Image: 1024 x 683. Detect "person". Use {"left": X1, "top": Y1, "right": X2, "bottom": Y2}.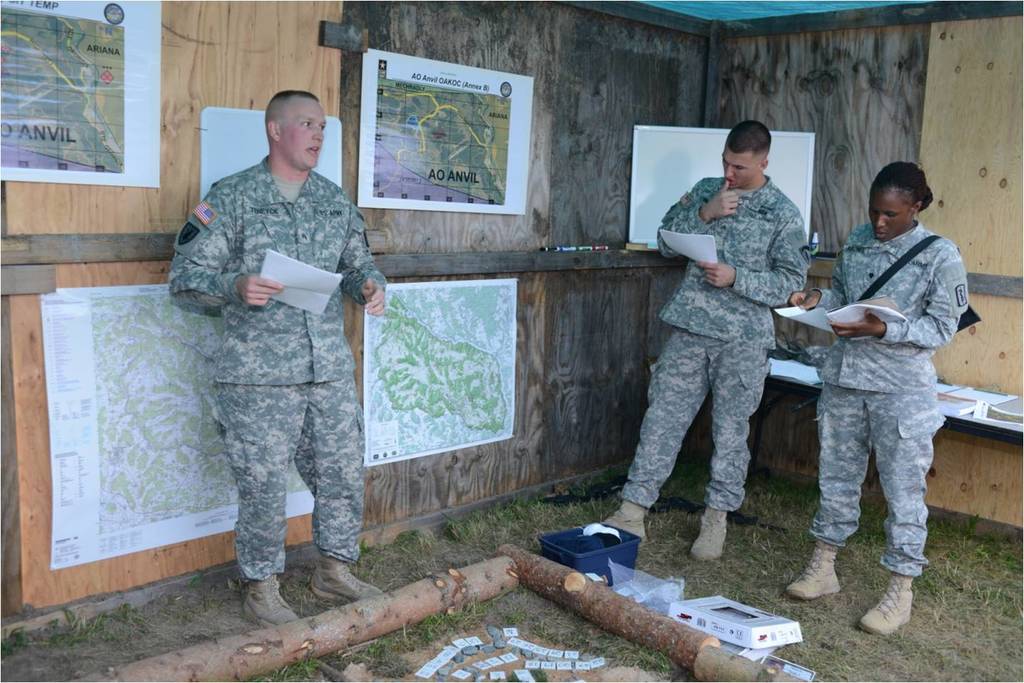
{"left": 589, "top": 115, "right": 813, "bottom": 564}.
